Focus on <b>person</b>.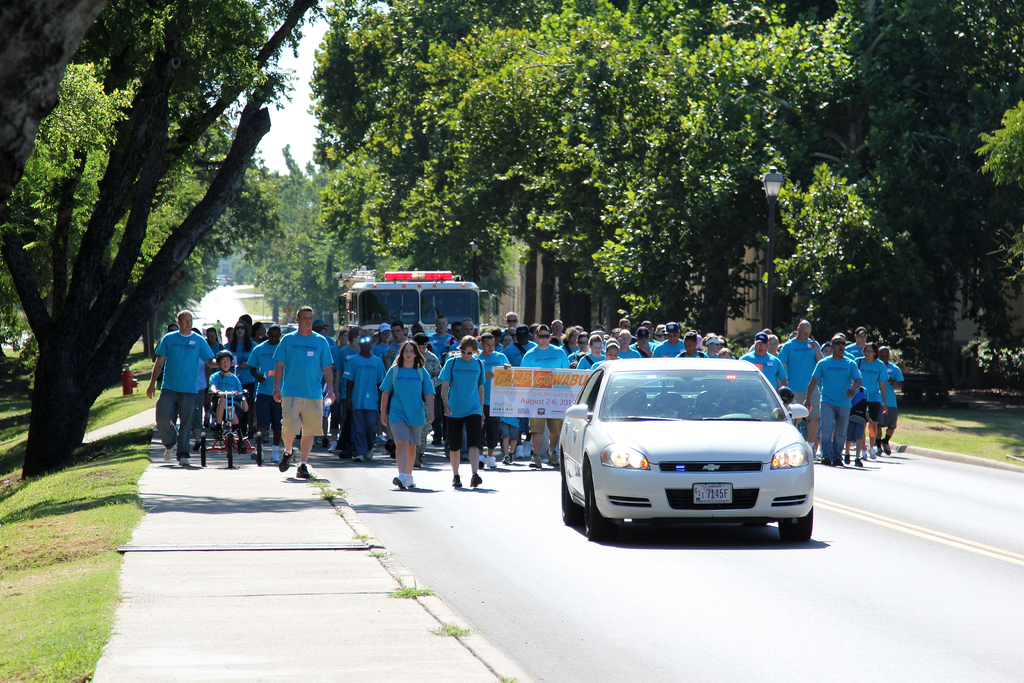
Focused at [x1=156, y1=305, x2=222, y2=472].
